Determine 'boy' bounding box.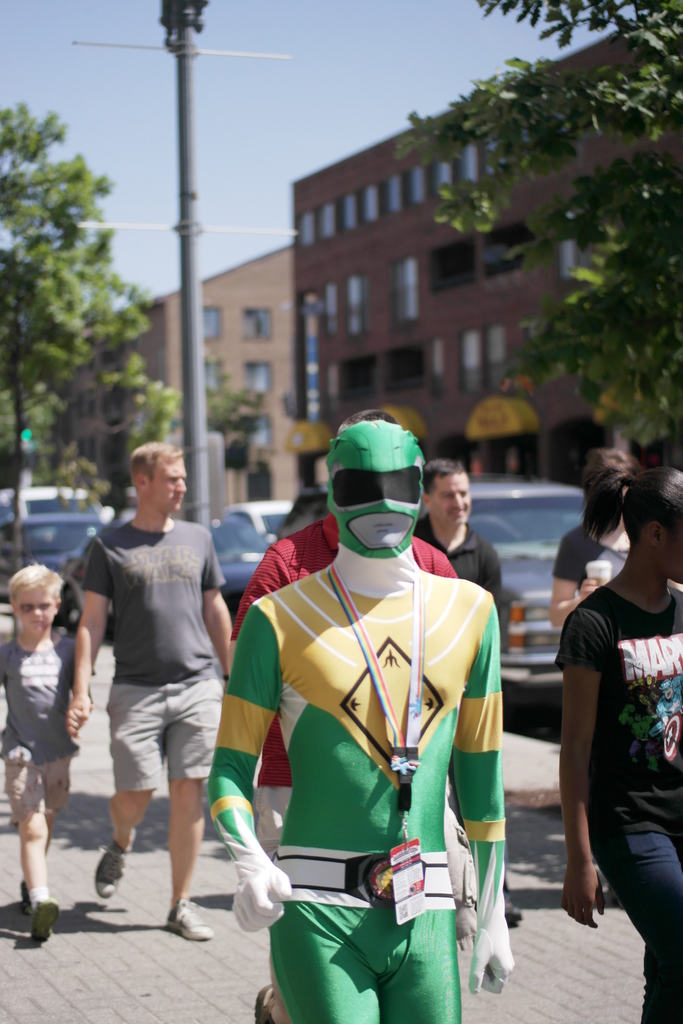
Determined: Rect(530, 459, 677, 984).
